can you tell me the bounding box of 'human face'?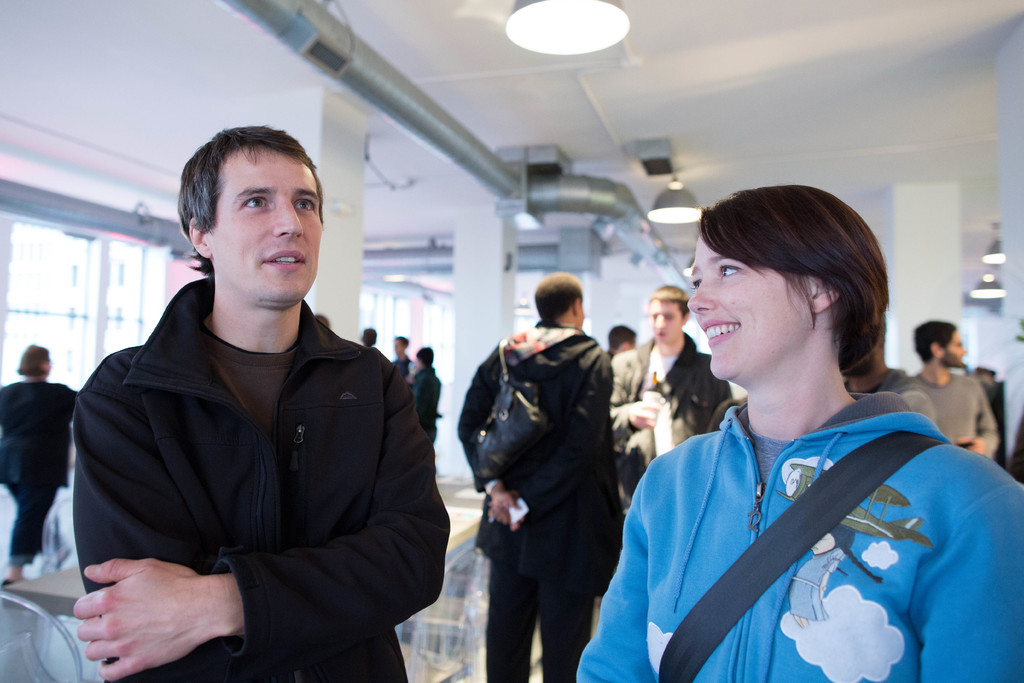
select_region(944, 331, 968, 369).
